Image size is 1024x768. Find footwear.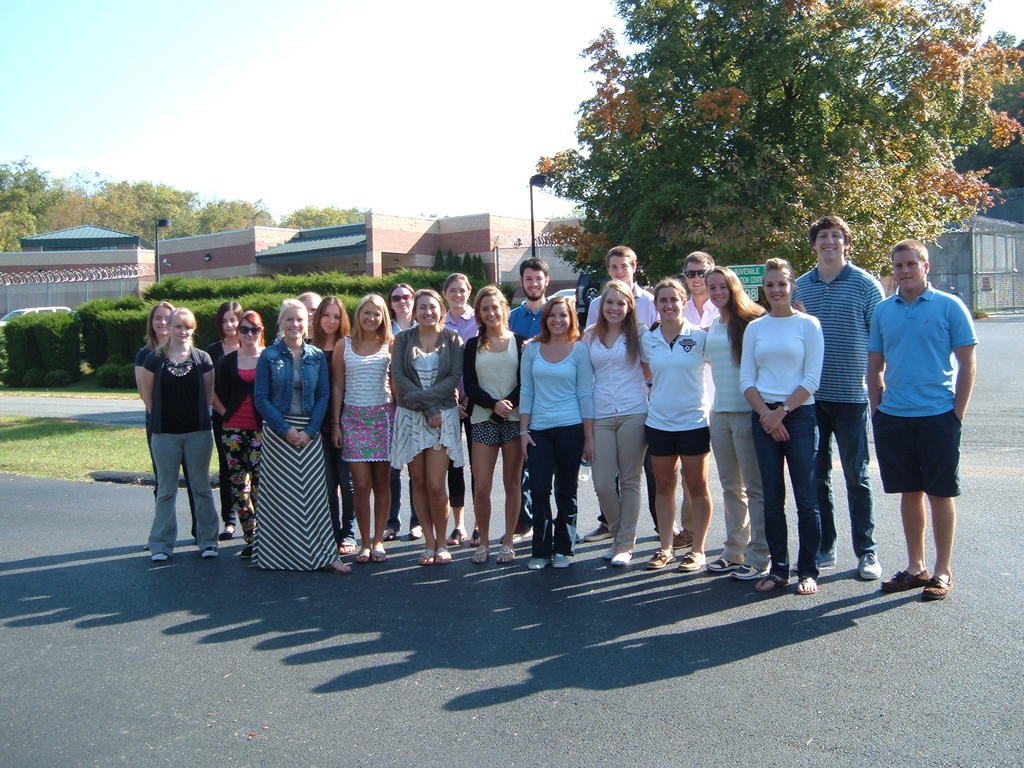
rect(151, 550, 172, 566).
